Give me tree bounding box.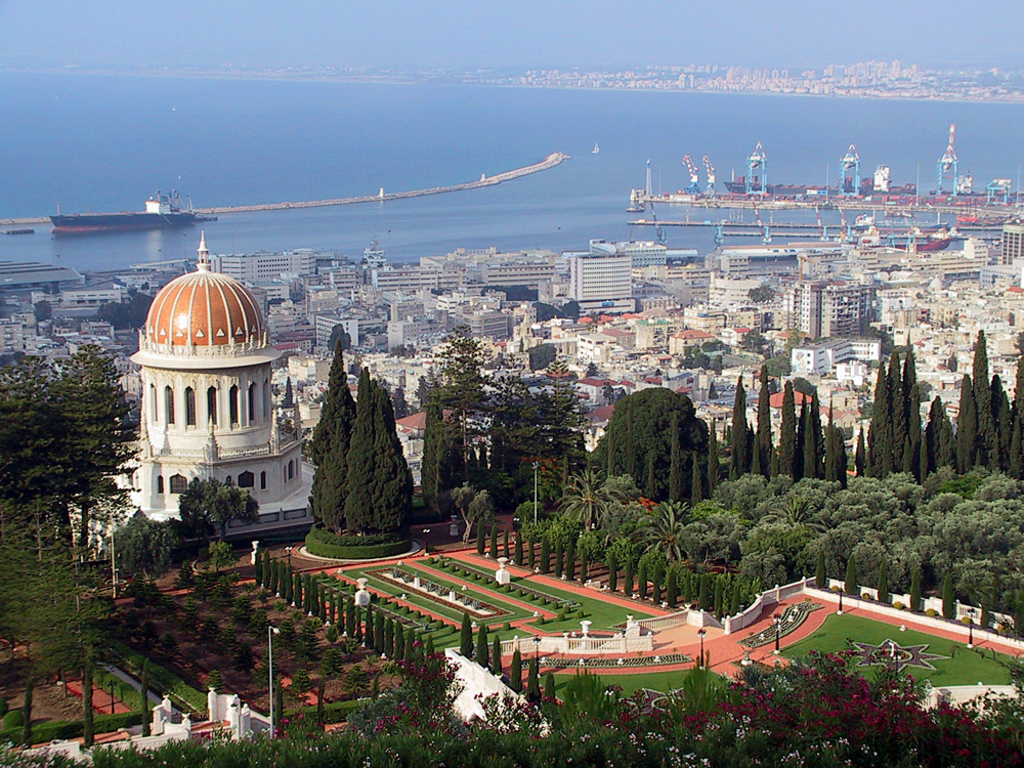
bbox=[526, 656, 539, 702].
